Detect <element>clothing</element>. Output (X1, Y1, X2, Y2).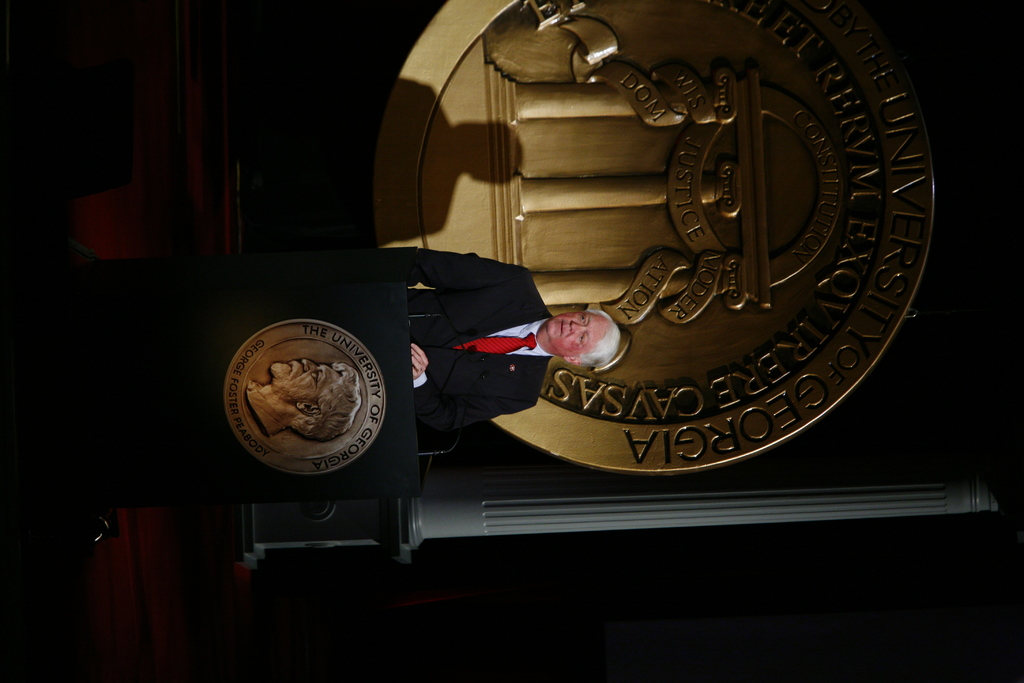
(417, 246, 554, 432).
